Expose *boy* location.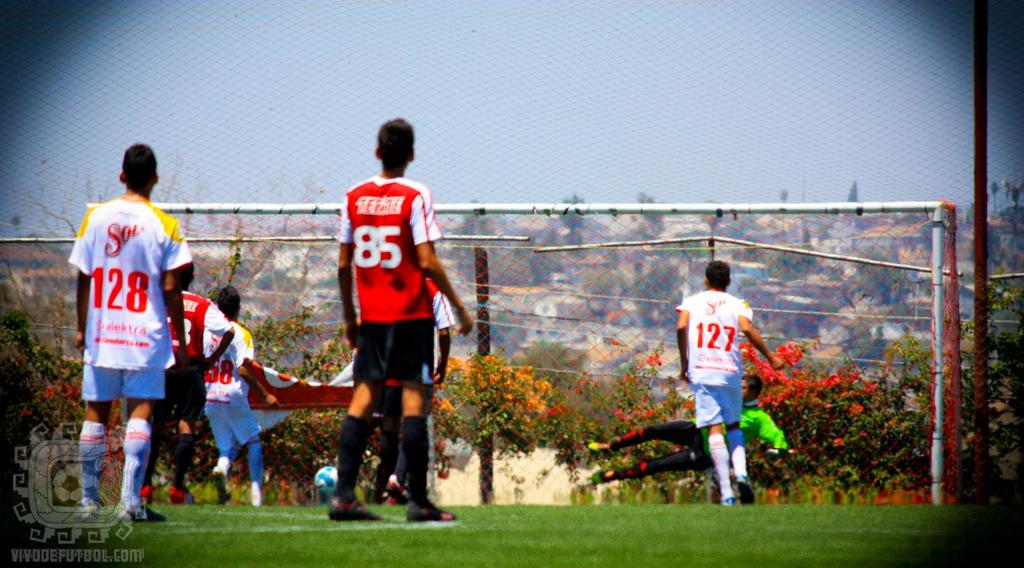
Exposed at {"x1": 670, "y1": 255, "x2": 786, "y2": 507}.
